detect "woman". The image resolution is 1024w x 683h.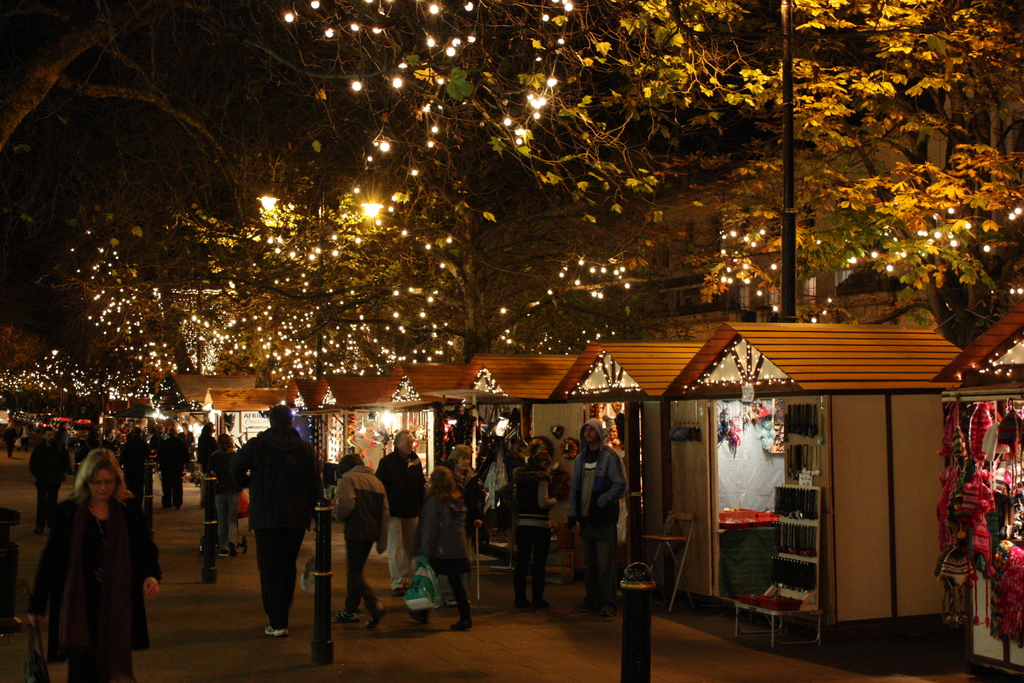
rect(178, 420, 196, 450).
